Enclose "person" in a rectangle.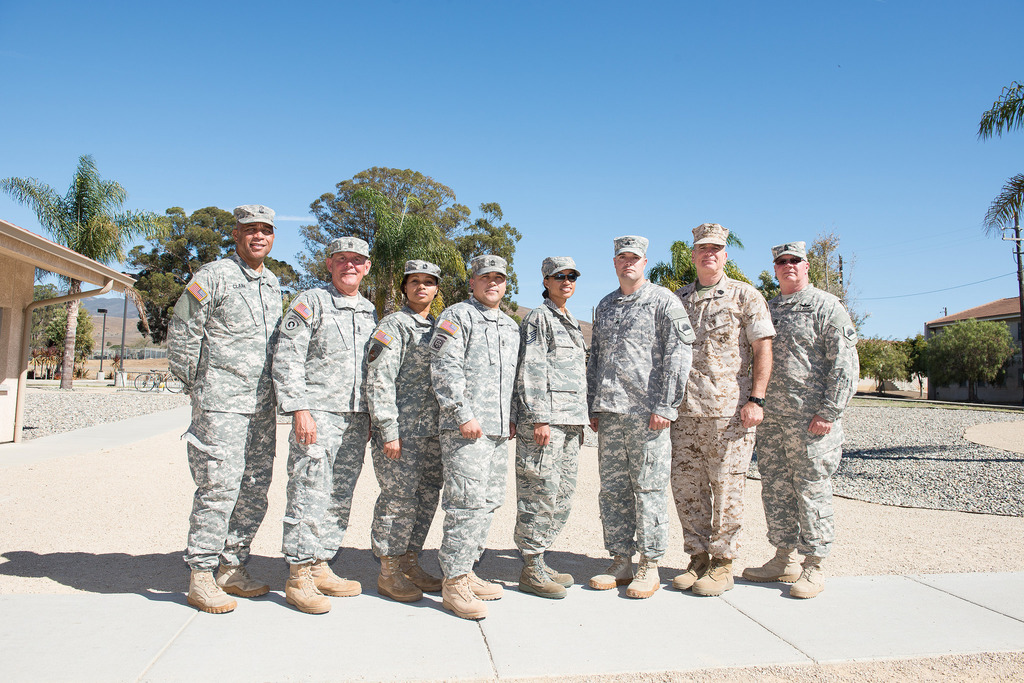
bbox(745, 240, 860, 592).
